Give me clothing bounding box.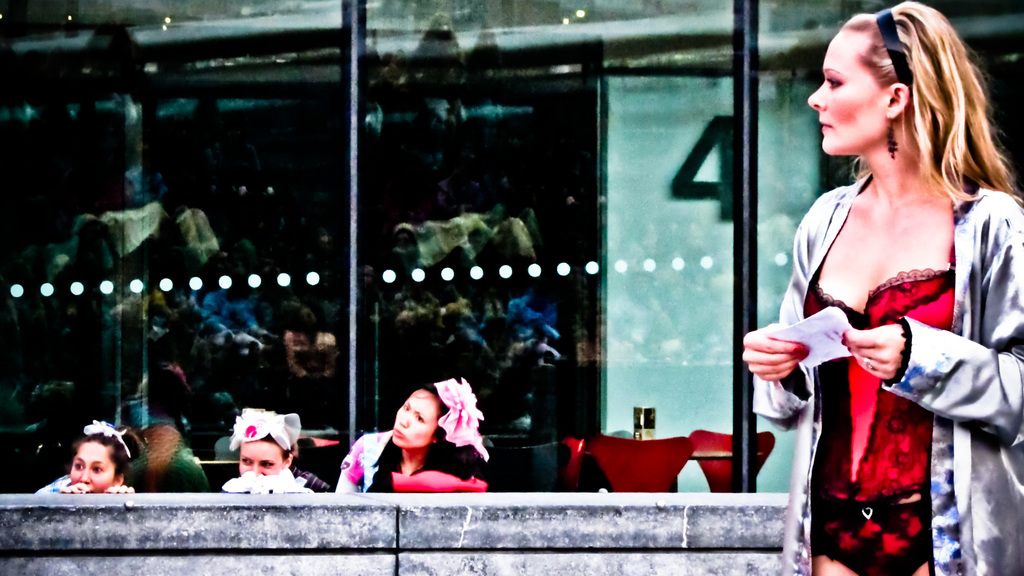
284:469:335:488.
